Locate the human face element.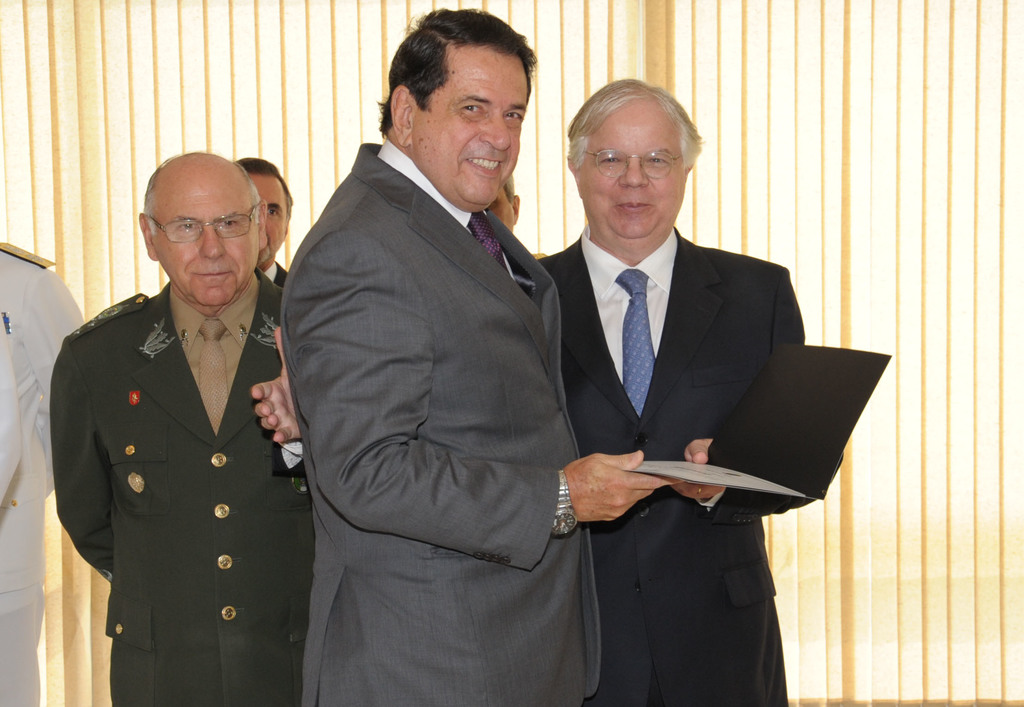
Element bbox: {"left": 234, "top": 163, "right": 298, "bottom": 273}.
